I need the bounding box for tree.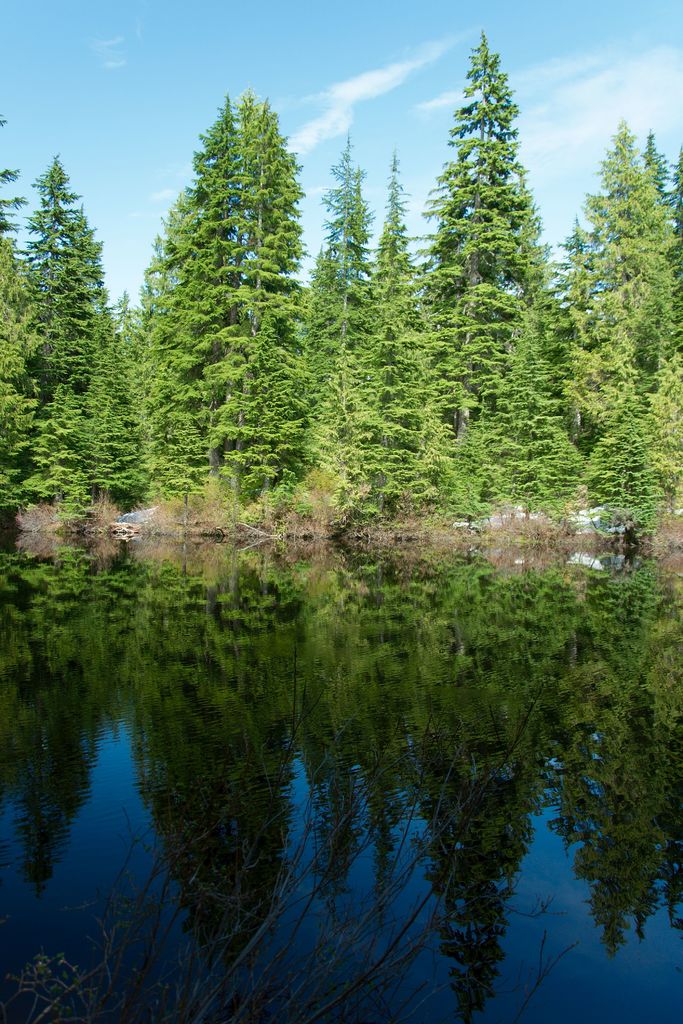
Here it is: {"x1": 297, "y1": 135, "x2": 432, "y2": 504}.
